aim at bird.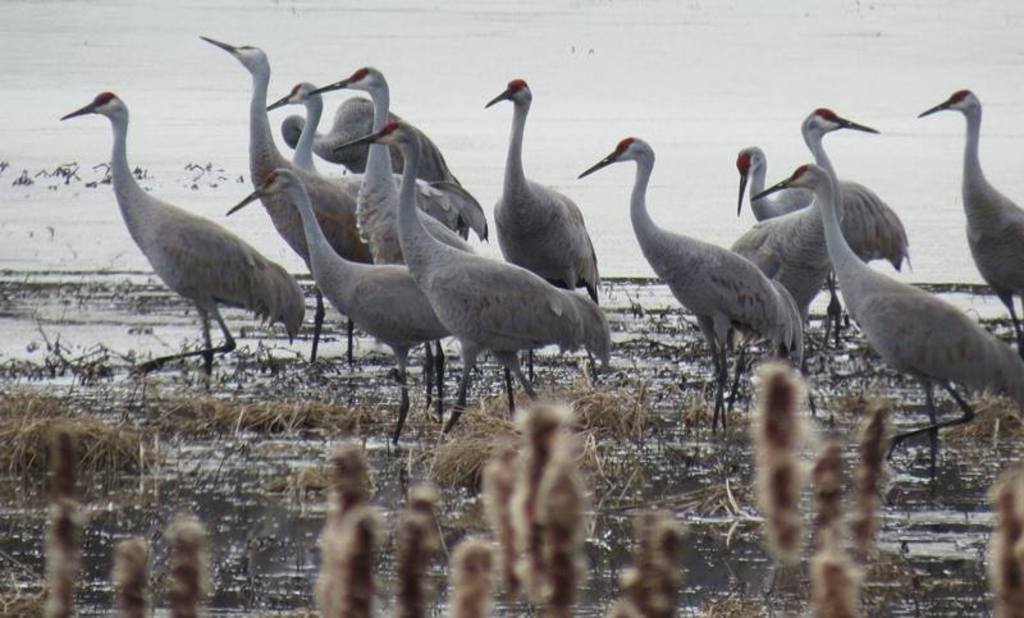
Aimed at 310, 63, 470, 269.
